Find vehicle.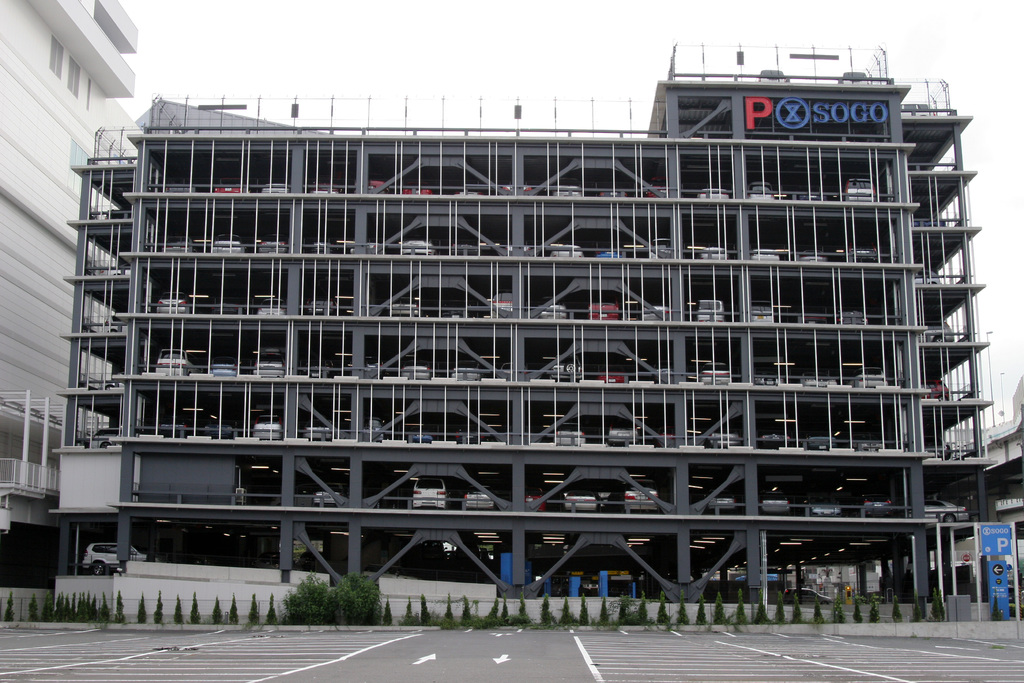
crop(847, 247, 879, 263).
